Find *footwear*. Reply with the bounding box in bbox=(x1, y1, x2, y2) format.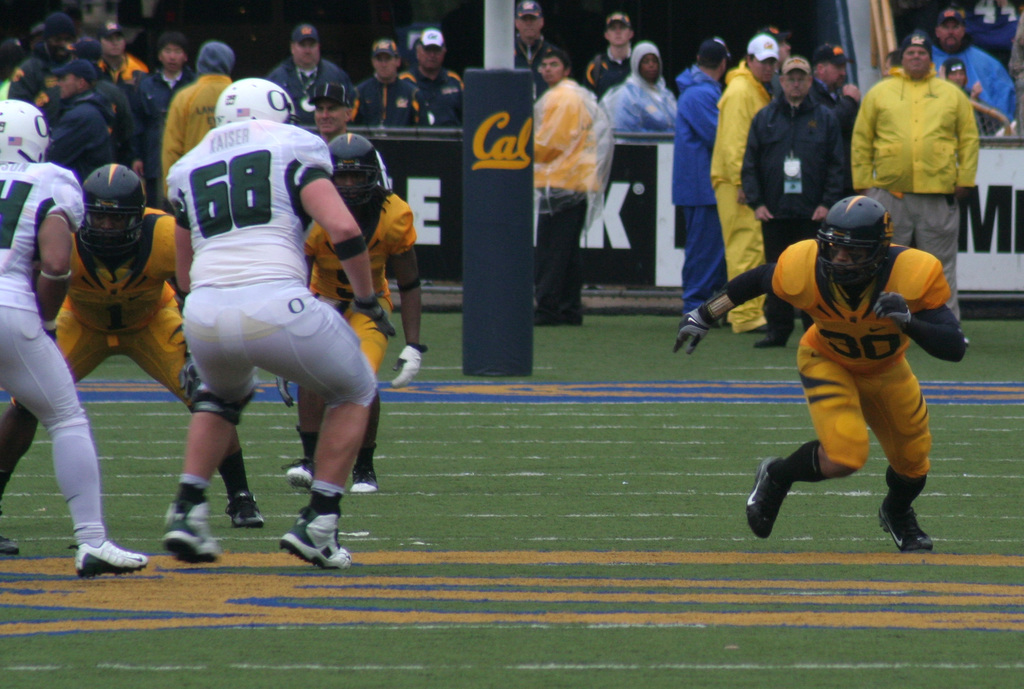
bbox=(539, 302, 556, 327).
